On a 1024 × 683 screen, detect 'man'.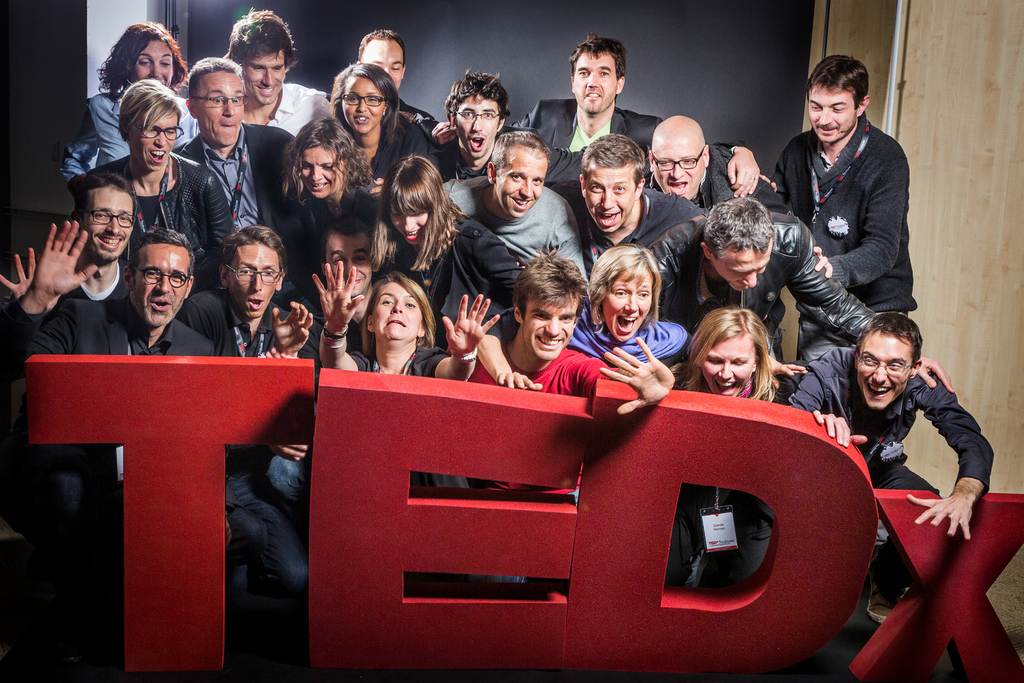
{"left": 227, "top": 8, "right": 335, "bottom": 139}.
